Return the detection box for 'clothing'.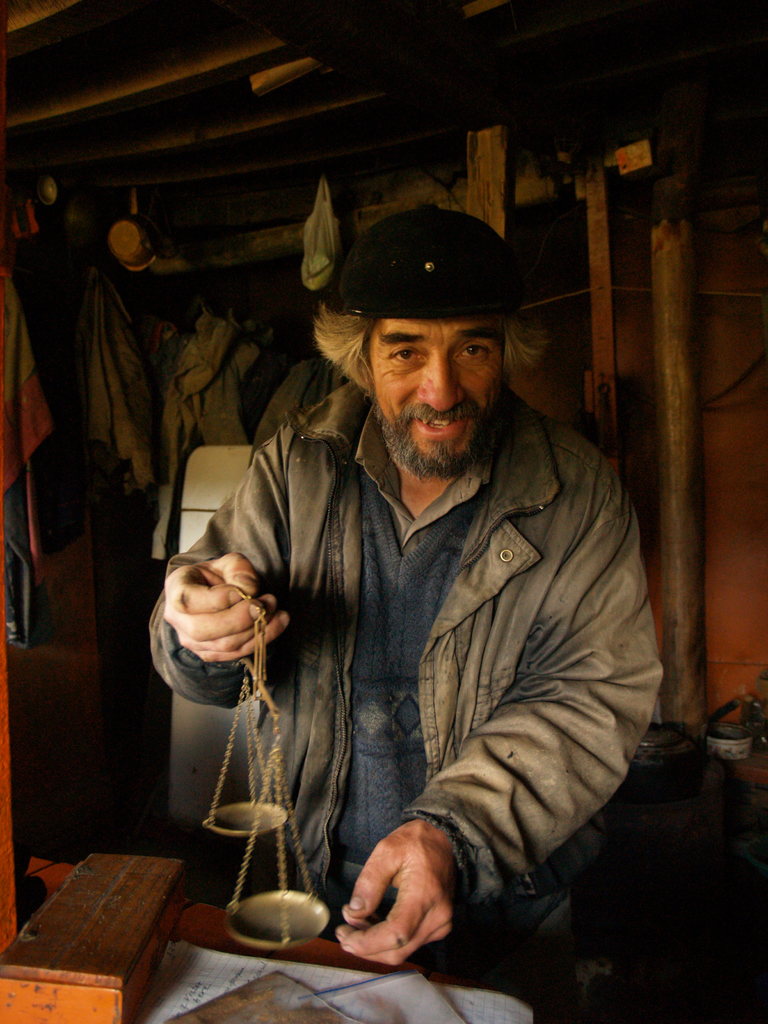
Rect(0, 261, 53, 516).
